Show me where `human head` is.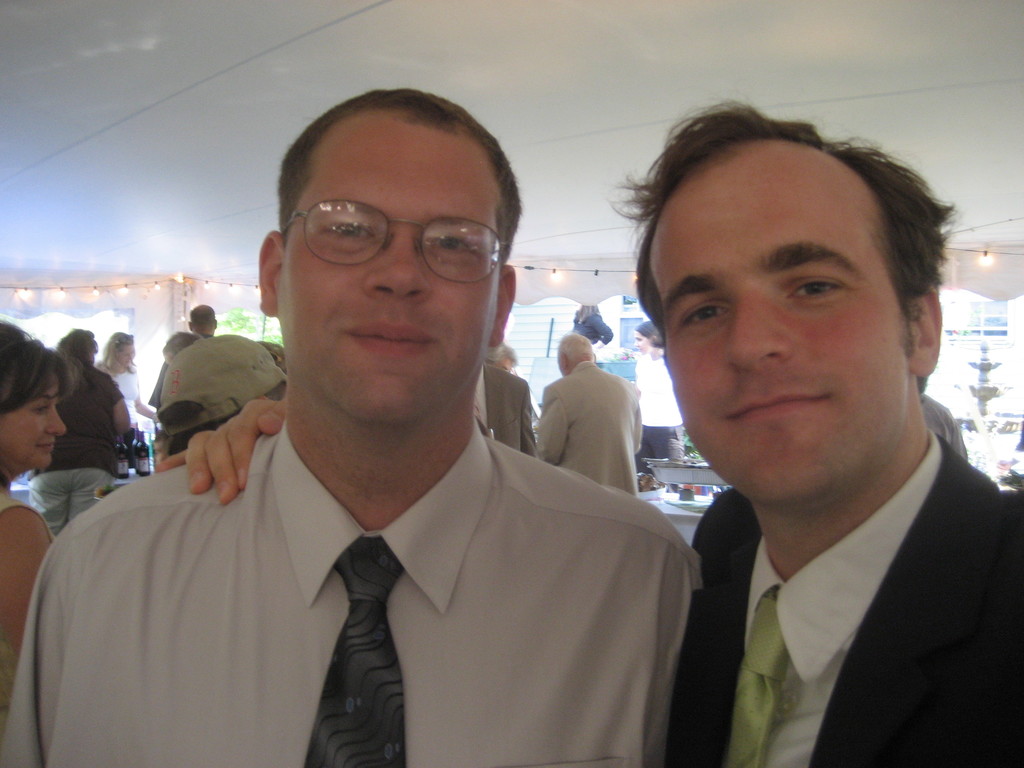
`human head` is at l=252, t=95, r=521, b=431.
